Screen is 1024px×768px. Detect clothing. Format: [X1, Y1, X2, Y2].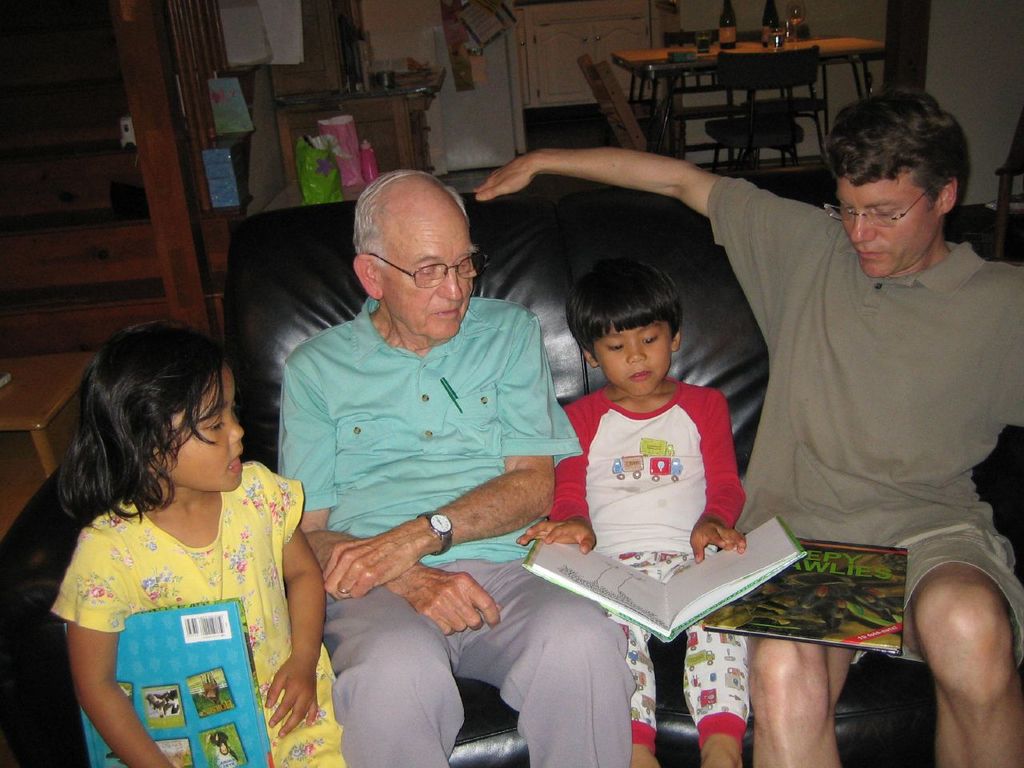
[51, 458, 303, 744].
